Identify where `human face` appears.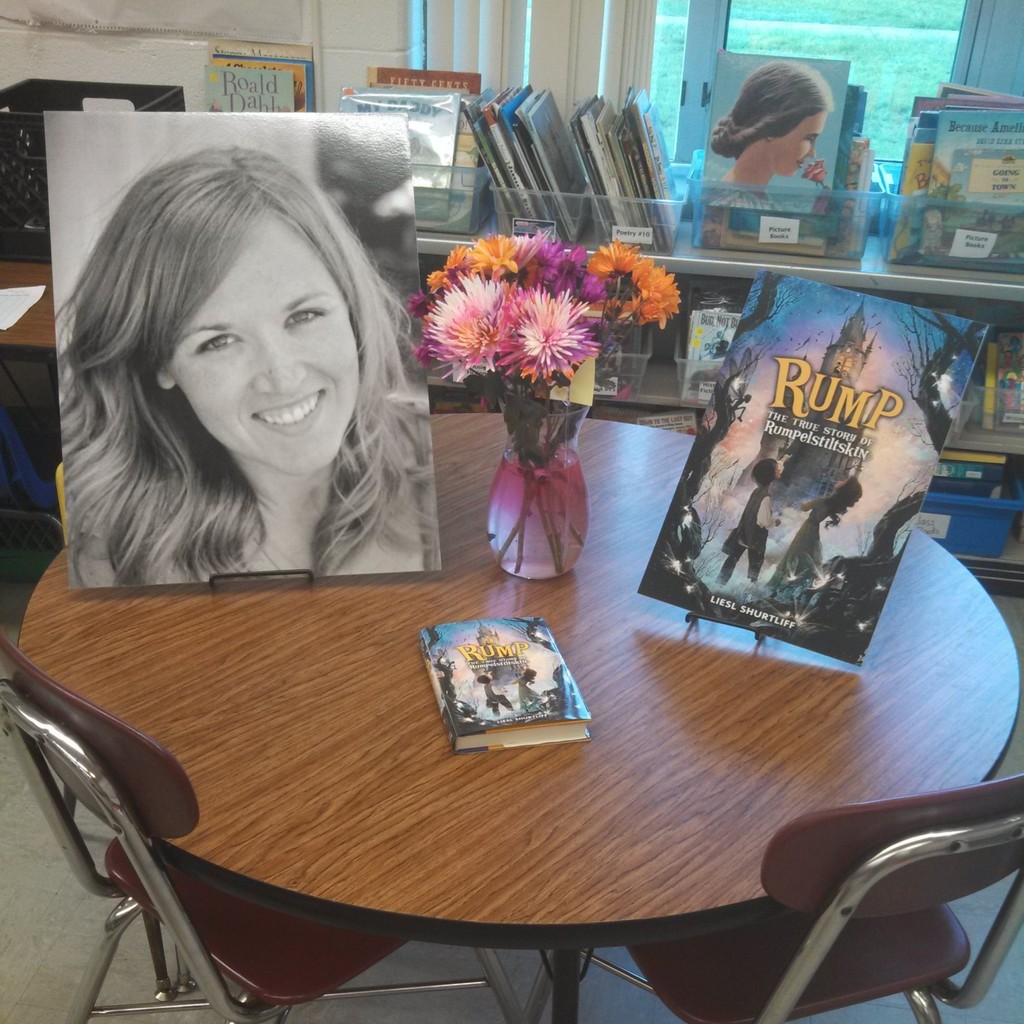
Appears at {"left": 175, "top": 204, "right": 364, "bottom": 477}.
